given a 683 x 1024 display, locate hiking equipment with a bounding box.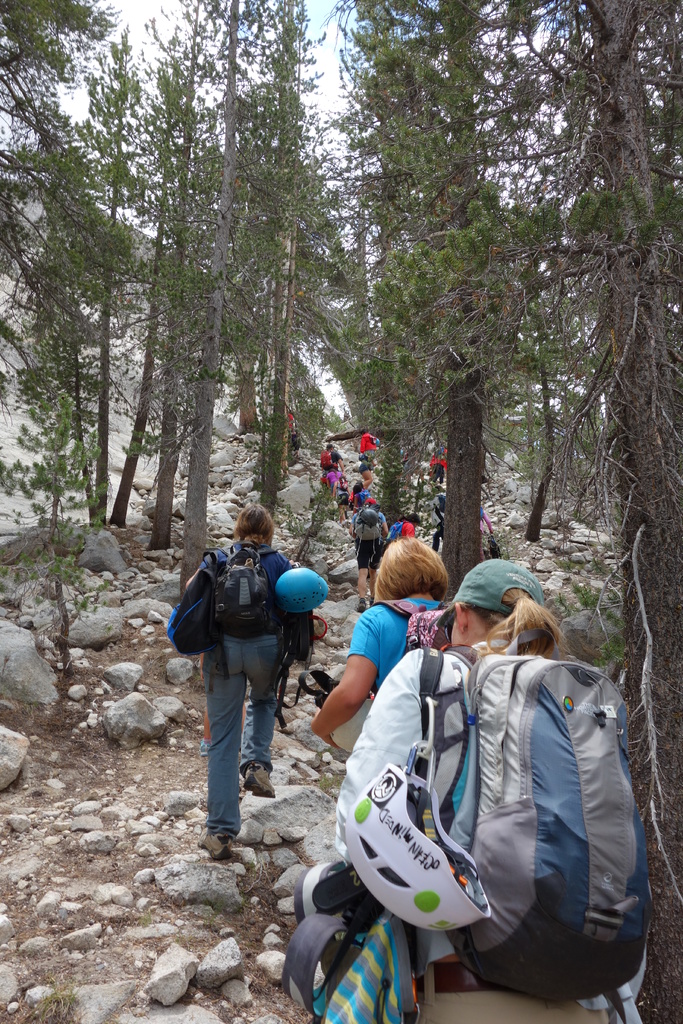
Located: select_region(272, 557, 334, 622).
